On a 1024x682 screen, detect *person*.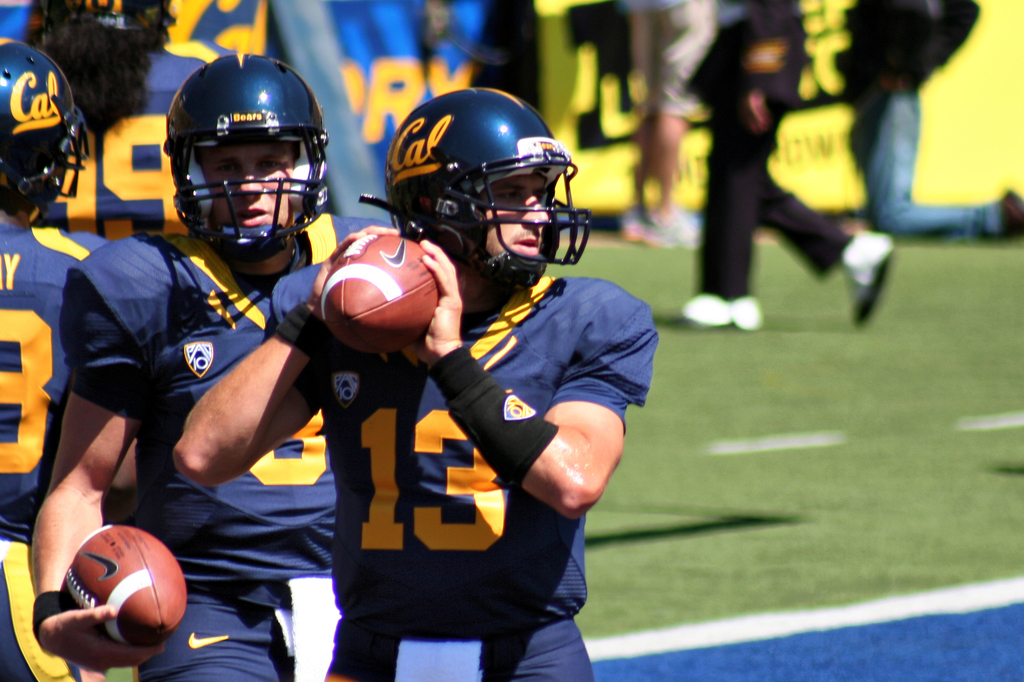
box(611, 0, 706, 251).
